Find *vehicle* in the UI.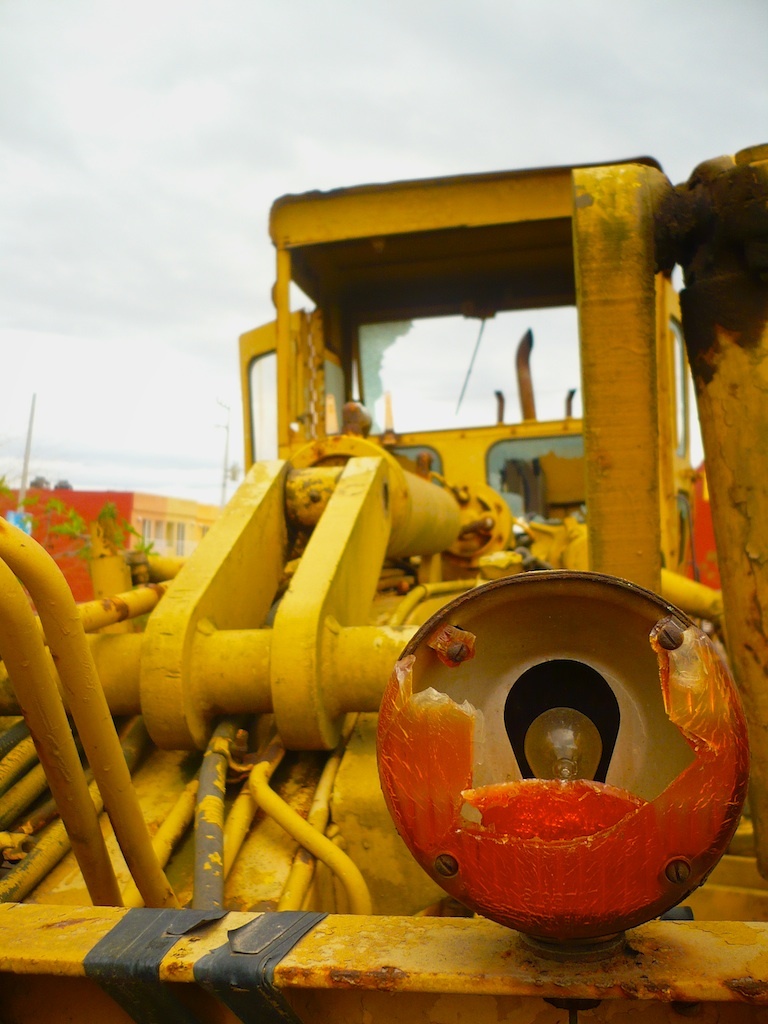
UI element at x1=61 y1=170 x2=767 y2=943.
